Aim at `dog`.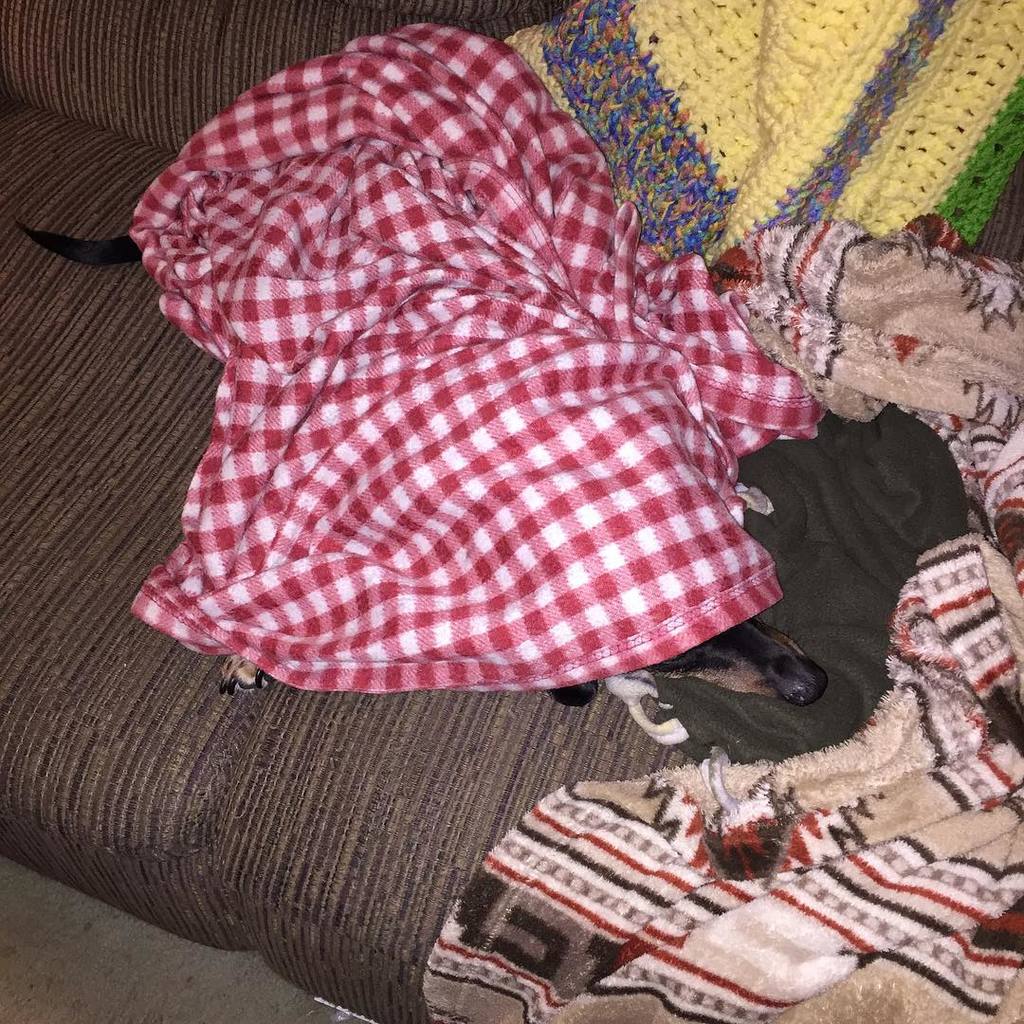
Aimed at x1=12 y1=214 x2=982 y2=764.
